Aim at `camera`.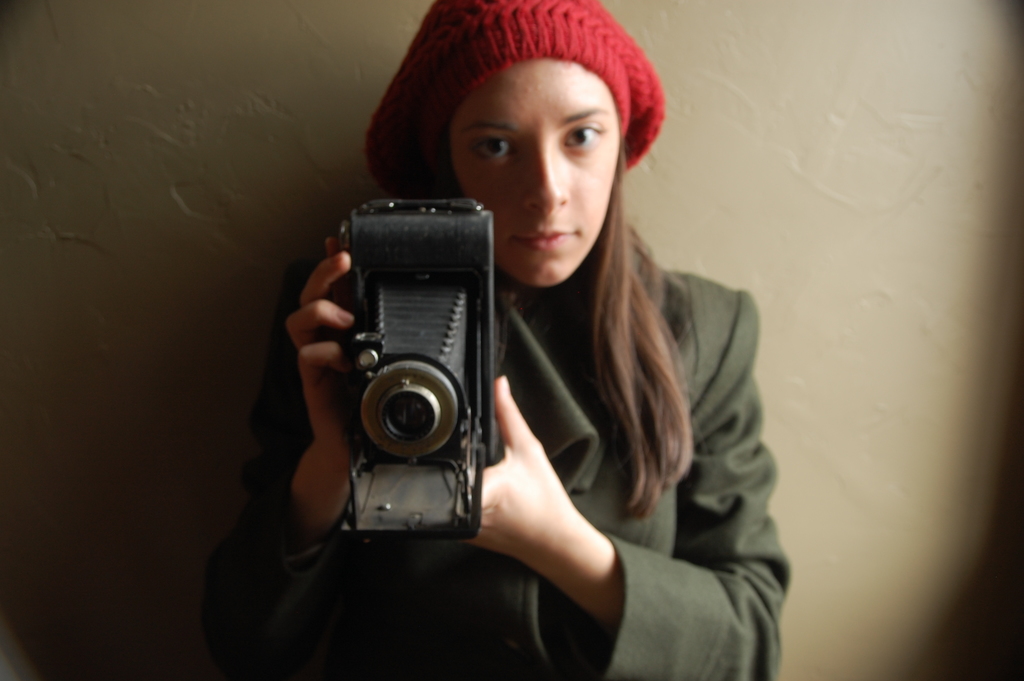
Aimed at box(334, 199, 508, 545).
